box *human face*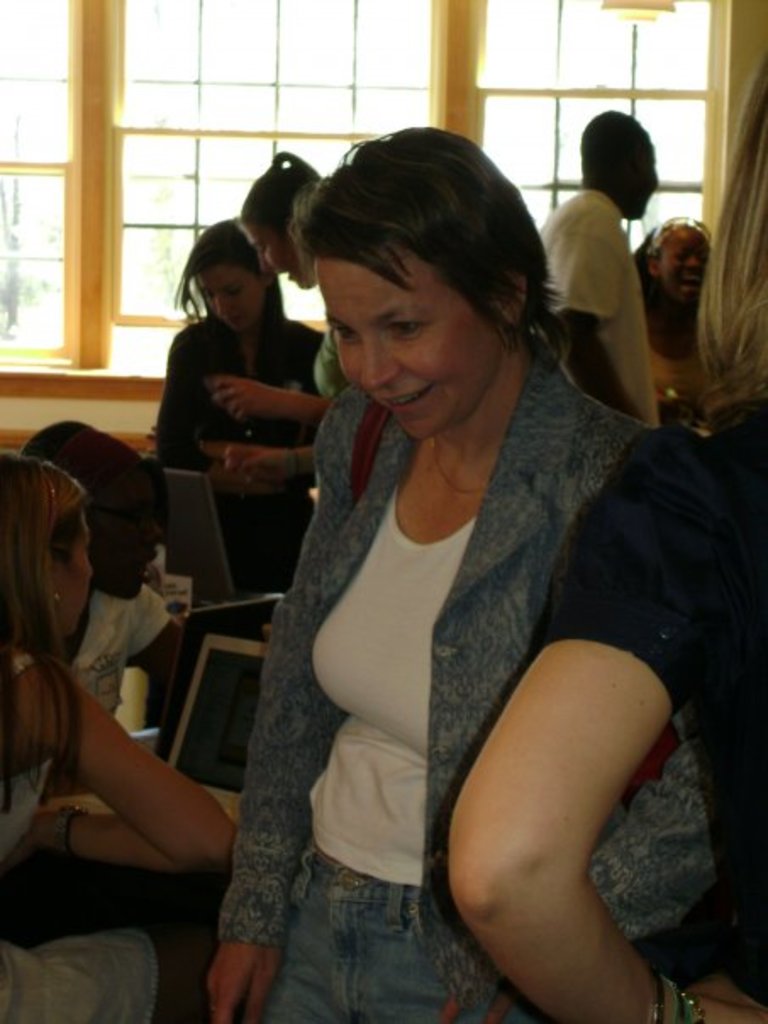
l=314, t=244, r=500, b=437
